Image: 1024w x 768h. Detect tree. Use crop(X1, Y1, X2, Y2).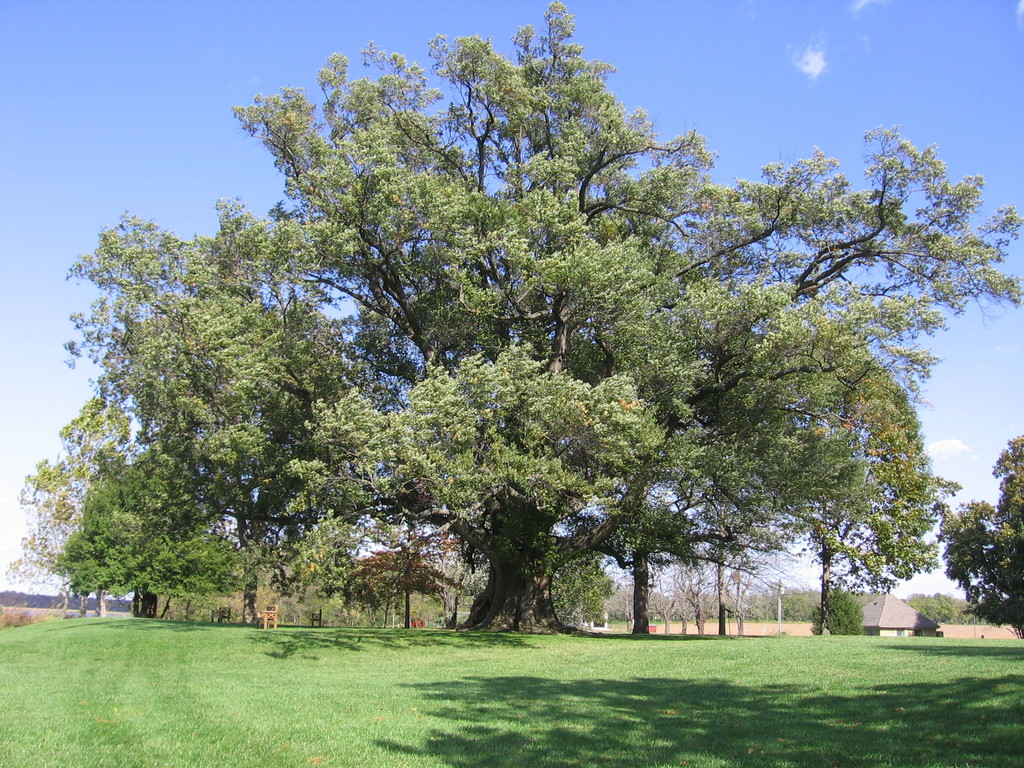
crop(65, 1, 1023, 633).
